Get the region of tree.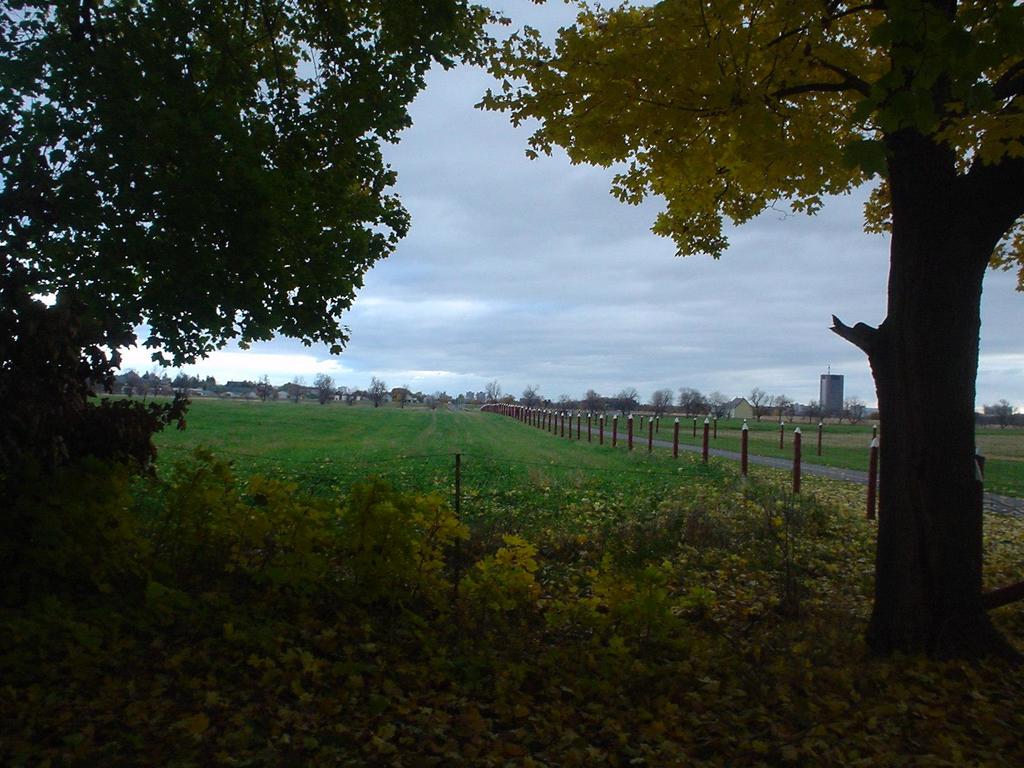
rect(995, 399, 1017, 428).
